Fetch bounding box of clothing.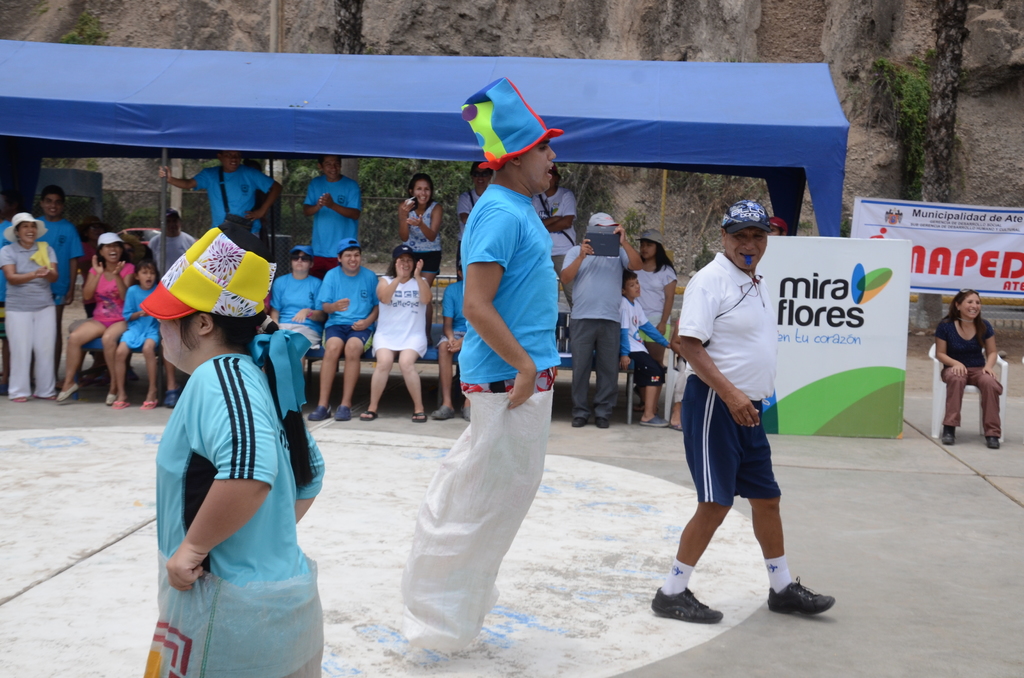
Bbox: region(934, 319, 1001, 444).
